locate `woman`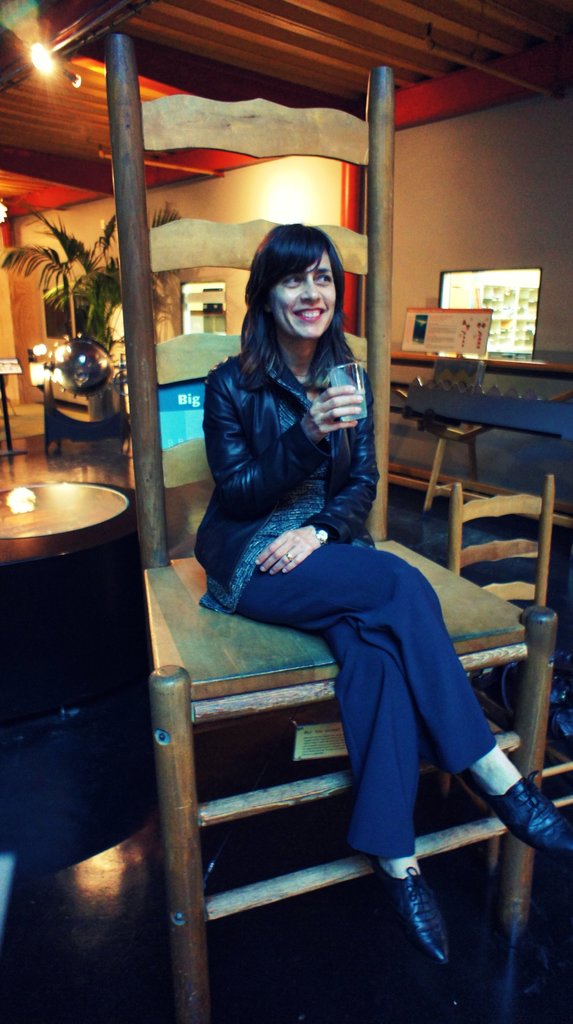
<region>195, 220, 572, 968</region>
